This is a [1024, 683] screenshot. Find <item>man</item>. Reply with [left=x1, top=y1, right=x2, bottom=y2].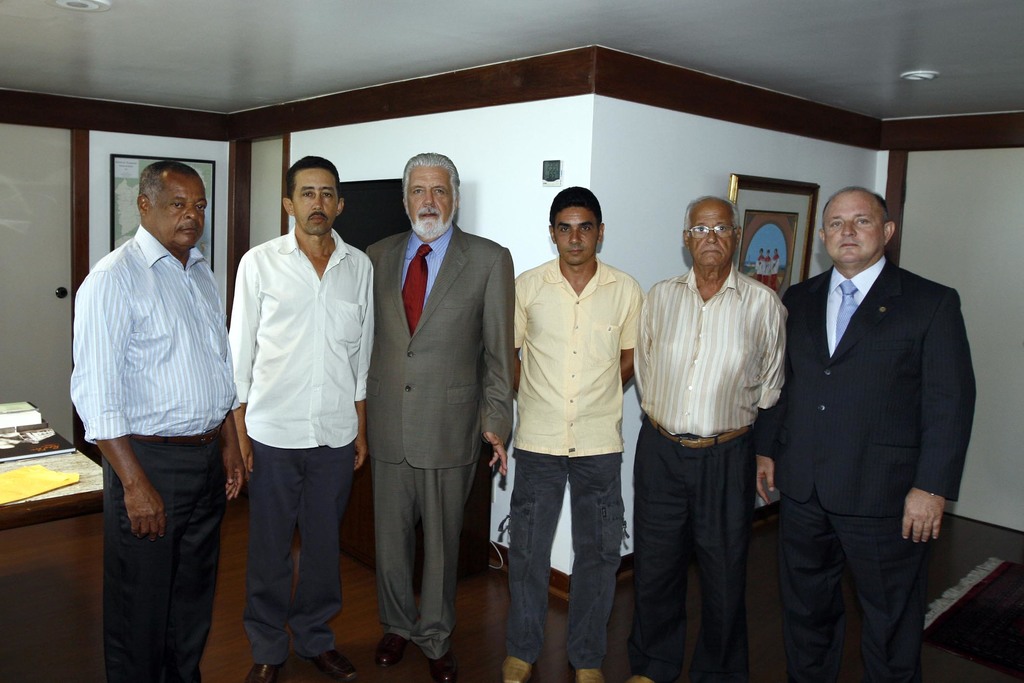
[left=367, top=152, right=515, bottom=682].
